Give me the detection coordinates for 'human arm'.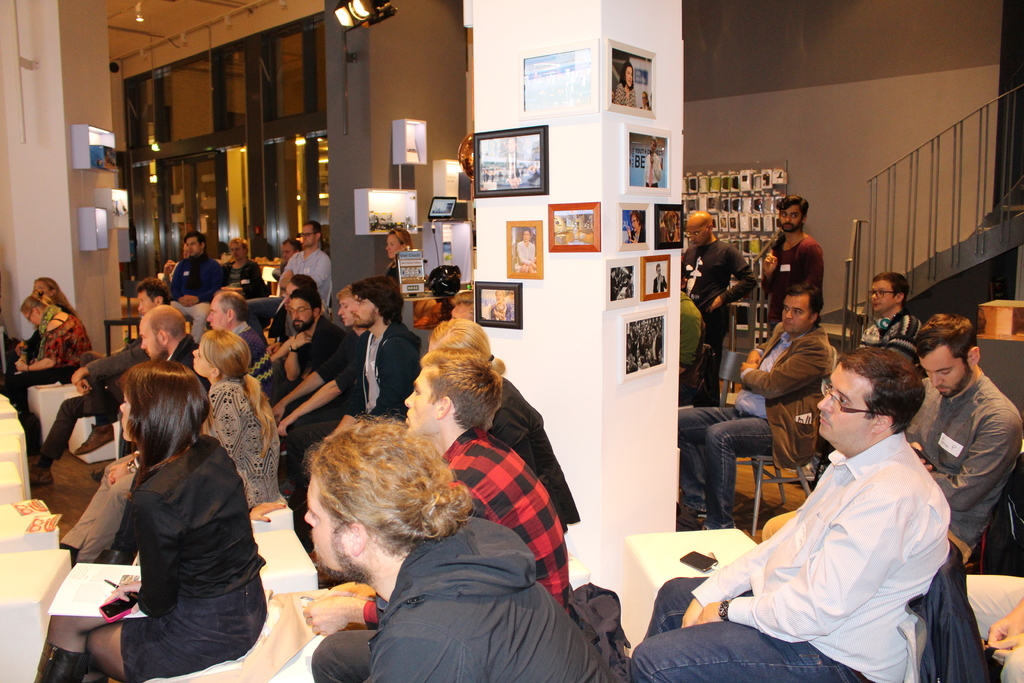
l=135, t=485, r=195, b=623.
